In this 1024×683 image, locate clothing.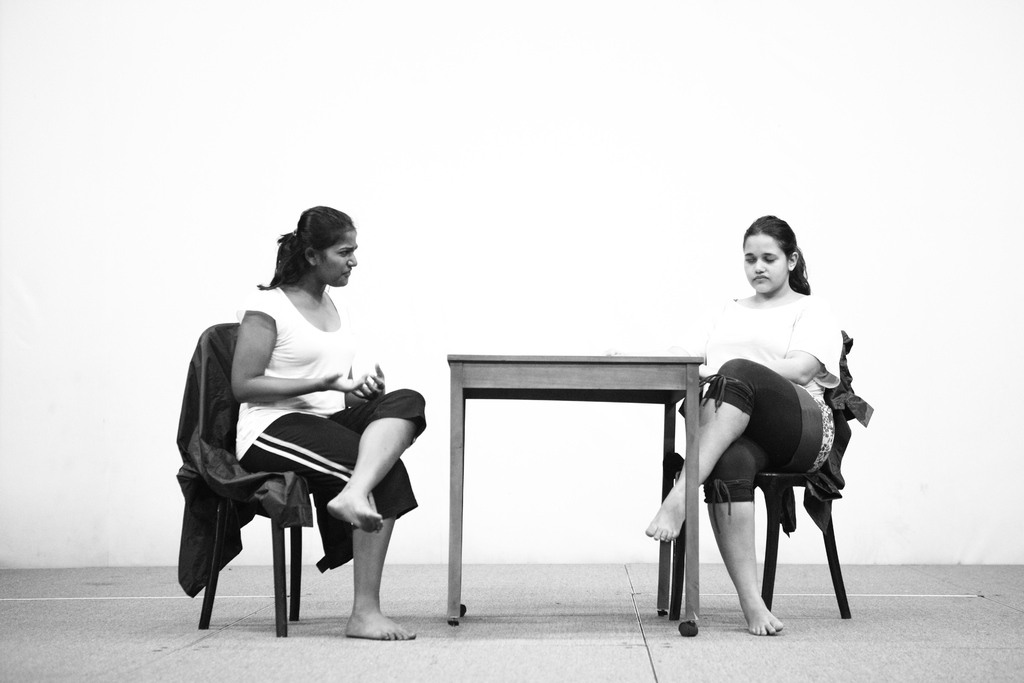
Bounding box: (left=233, top=287, right=429, bottom=525).
